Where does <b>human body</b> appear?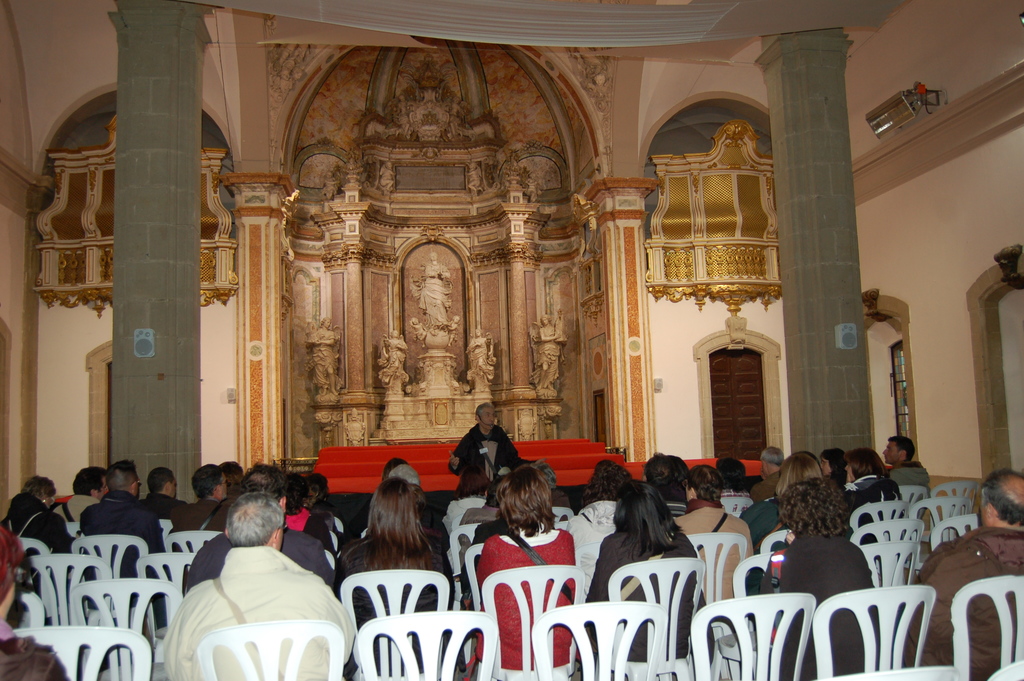
Appears at 748,450,827,545.
